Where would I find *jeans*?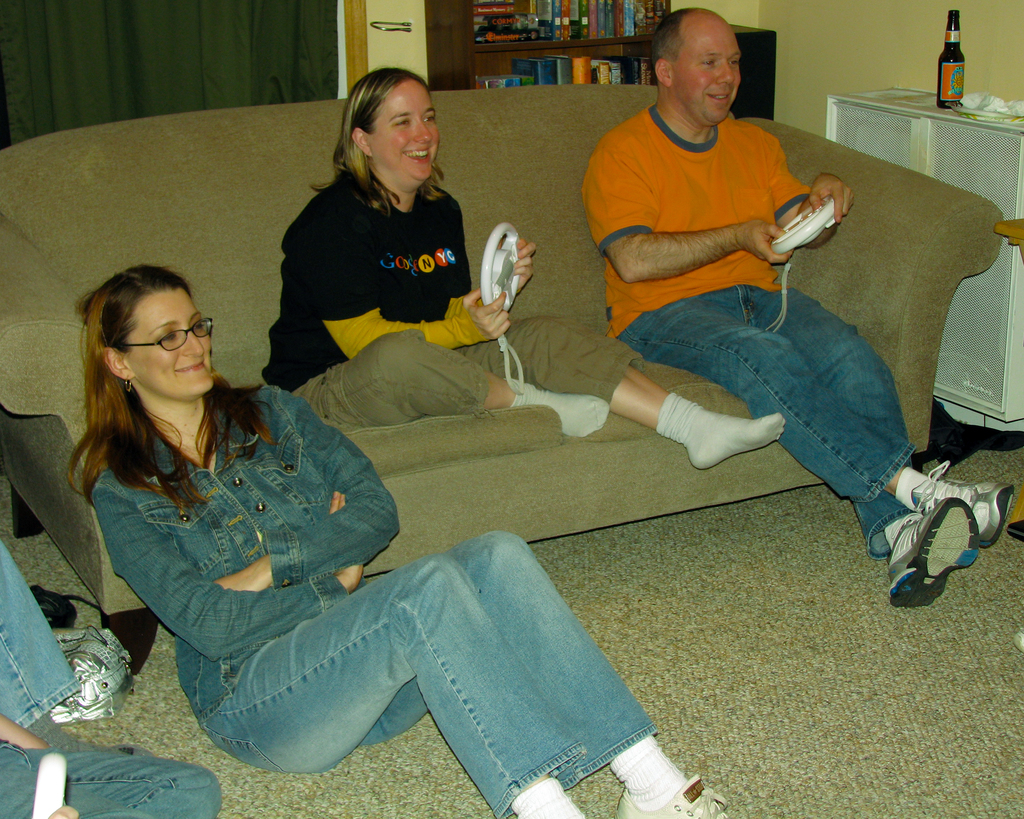
At [x1=0, y1=736, x2=227, y2=818].
